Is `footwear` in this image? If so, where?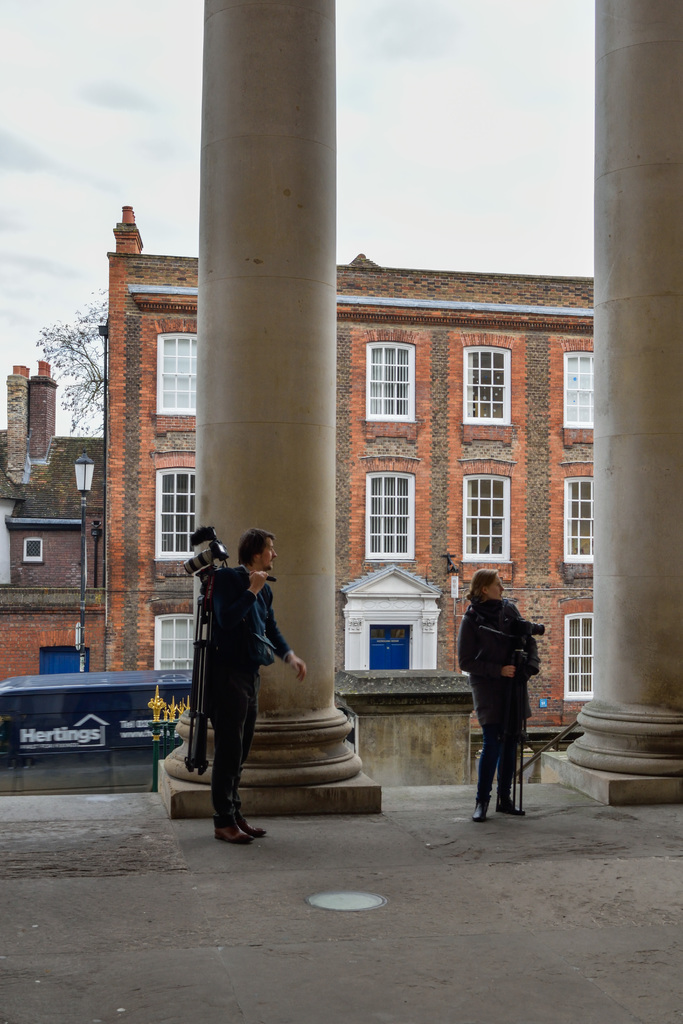
Yes, at bbox=(495, 792, 526, 818).
